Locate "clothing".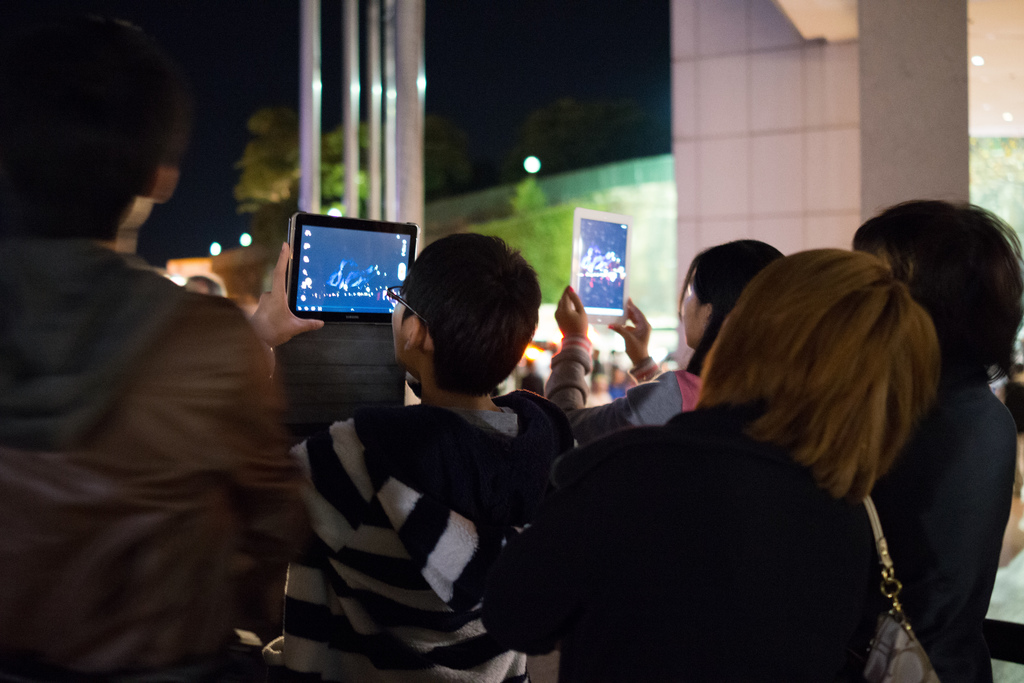
Bounding box: x1=859 y1=366 x2=1023 y2=682.
